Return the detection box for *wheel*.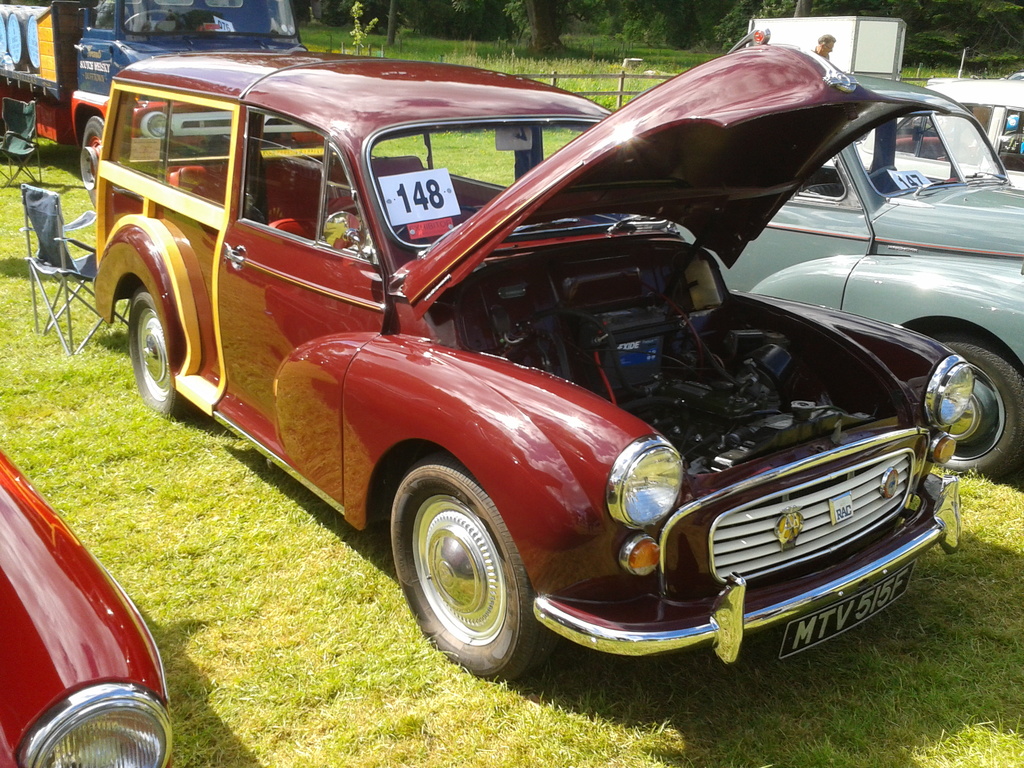
<box>392,466,531,678</box>.
